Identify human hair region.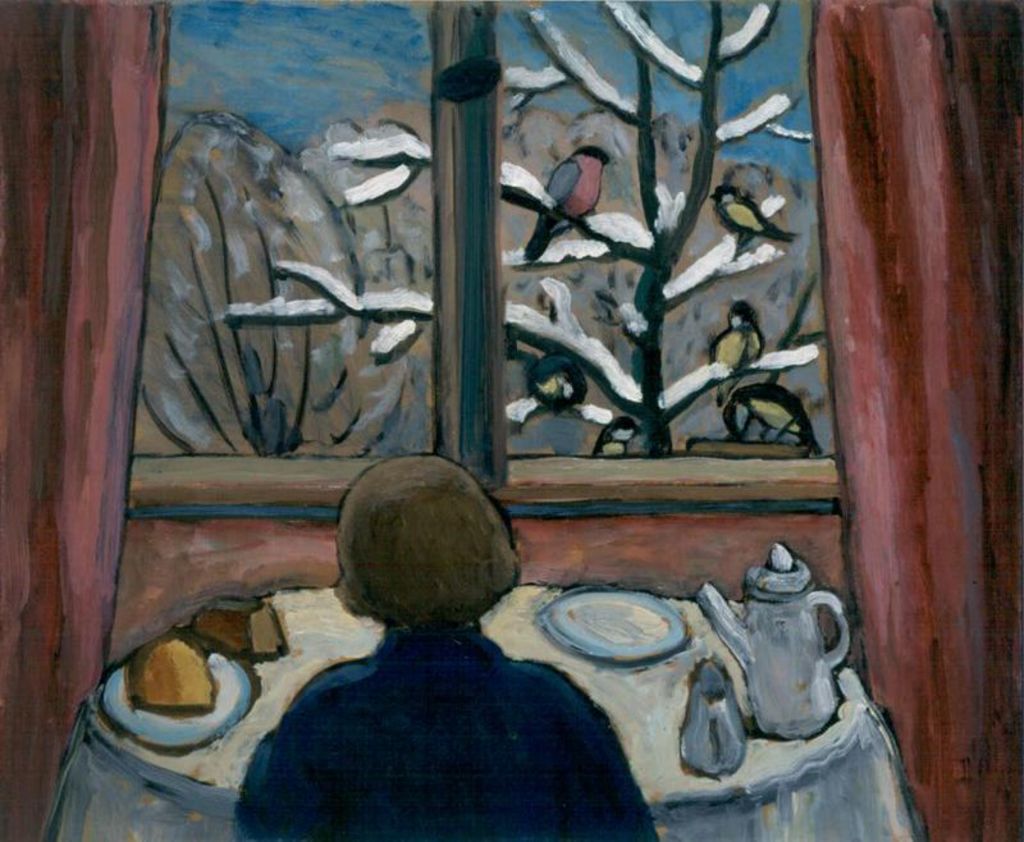
Region: crop(340, 481, 497, 645).
